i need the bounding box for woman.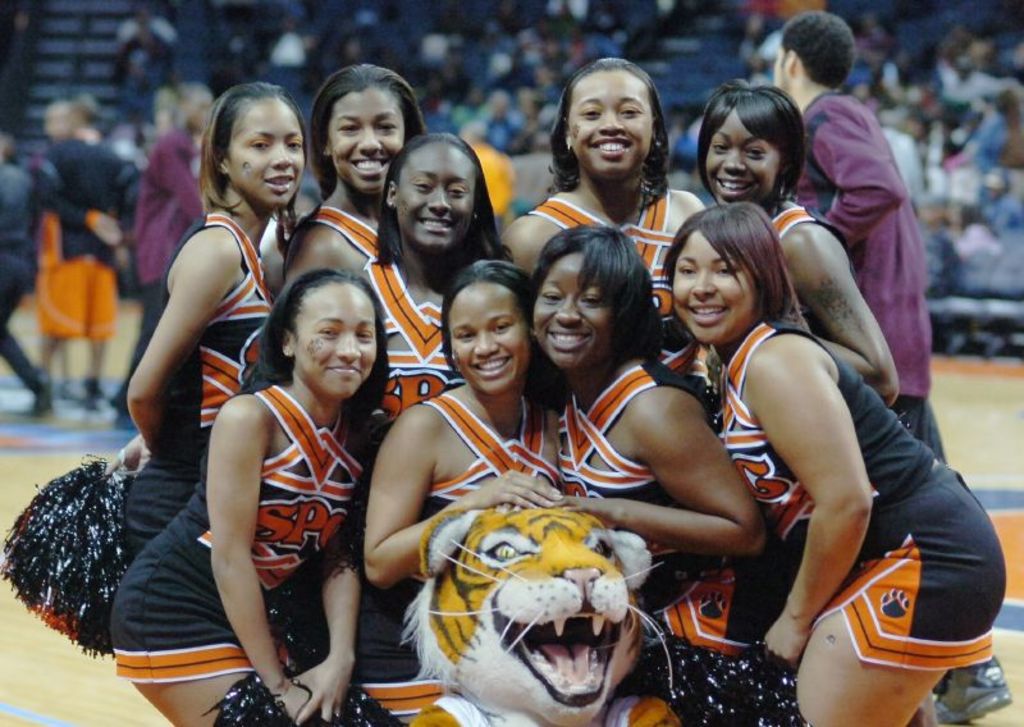
Here it is: (84,83,311,567).
